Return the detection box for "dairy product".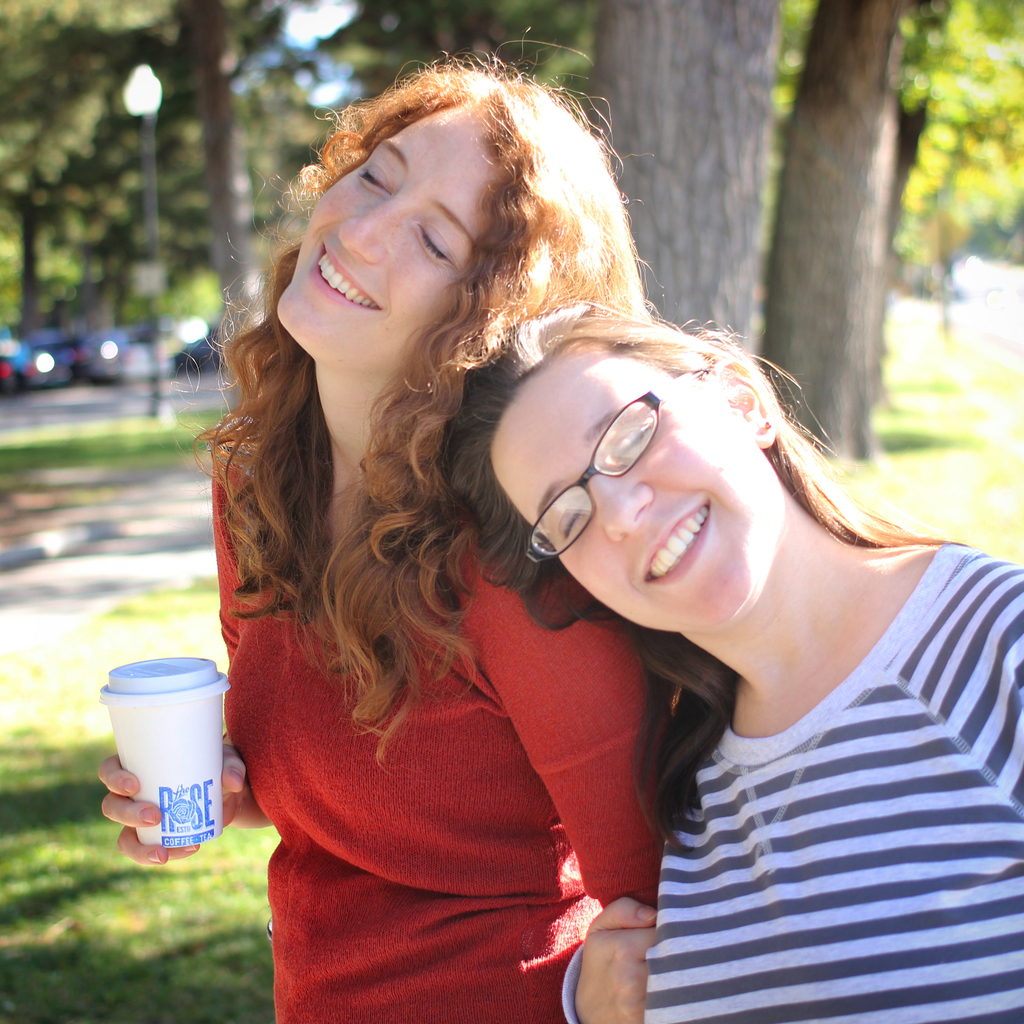
100/648/226/850.
